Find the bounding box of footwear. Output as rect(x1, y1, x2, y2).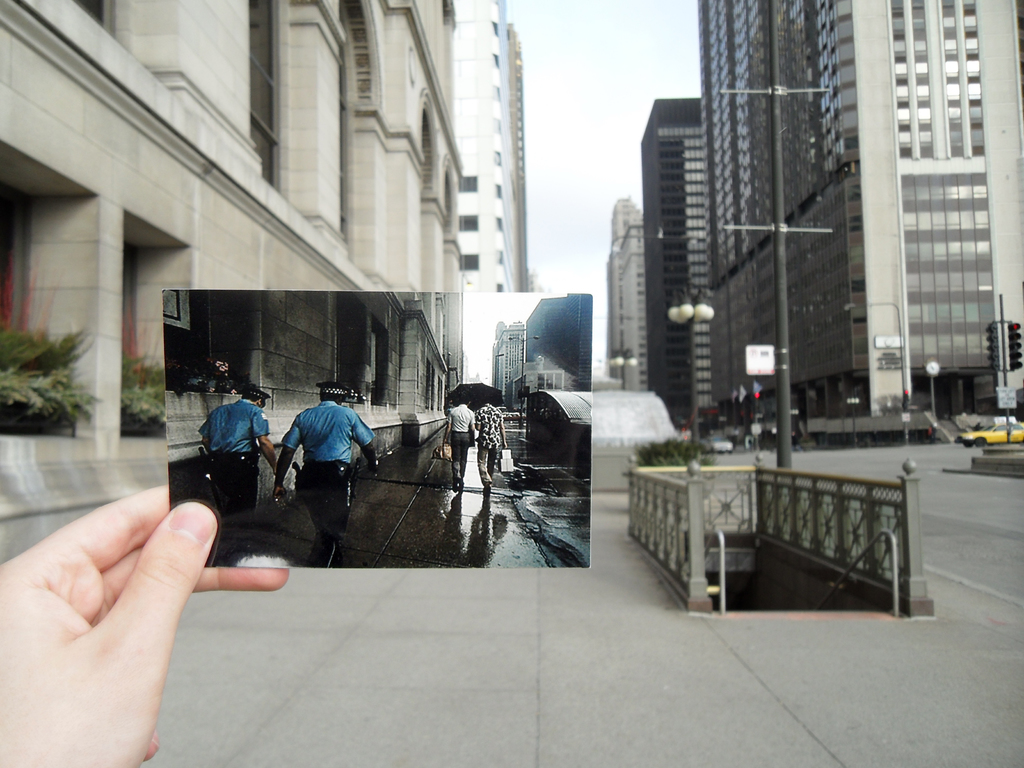
rect(451, 475, 459, 495).
